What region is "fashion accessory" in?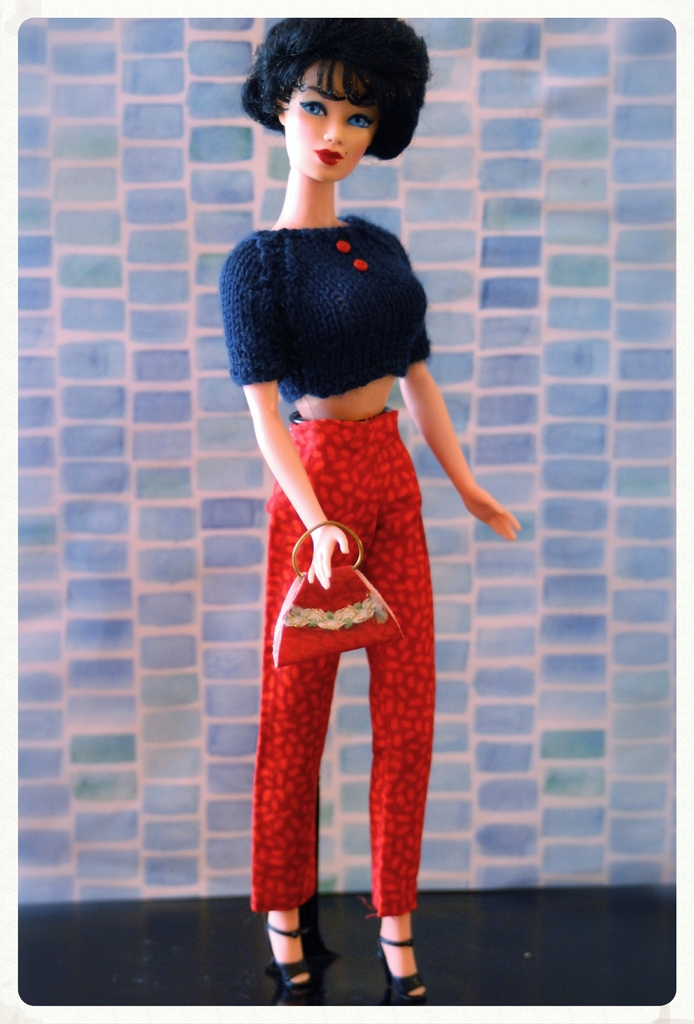
BBox(379, 930, 426, 1002).
